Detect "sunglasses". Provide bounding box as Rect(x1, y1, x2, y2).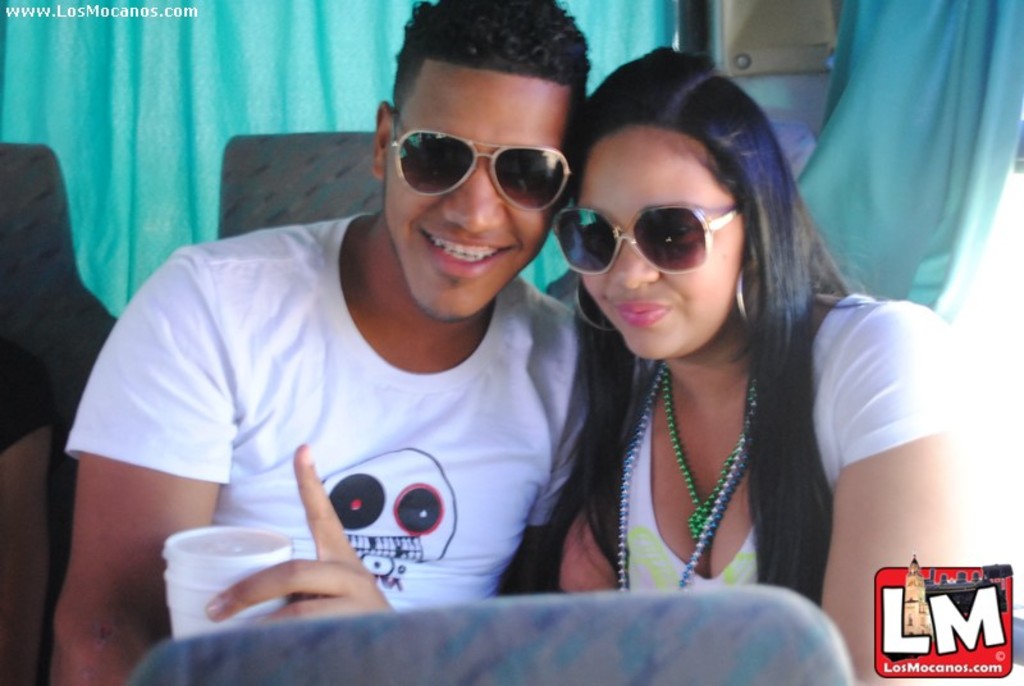
Rect(390, 110, 575, 216).
